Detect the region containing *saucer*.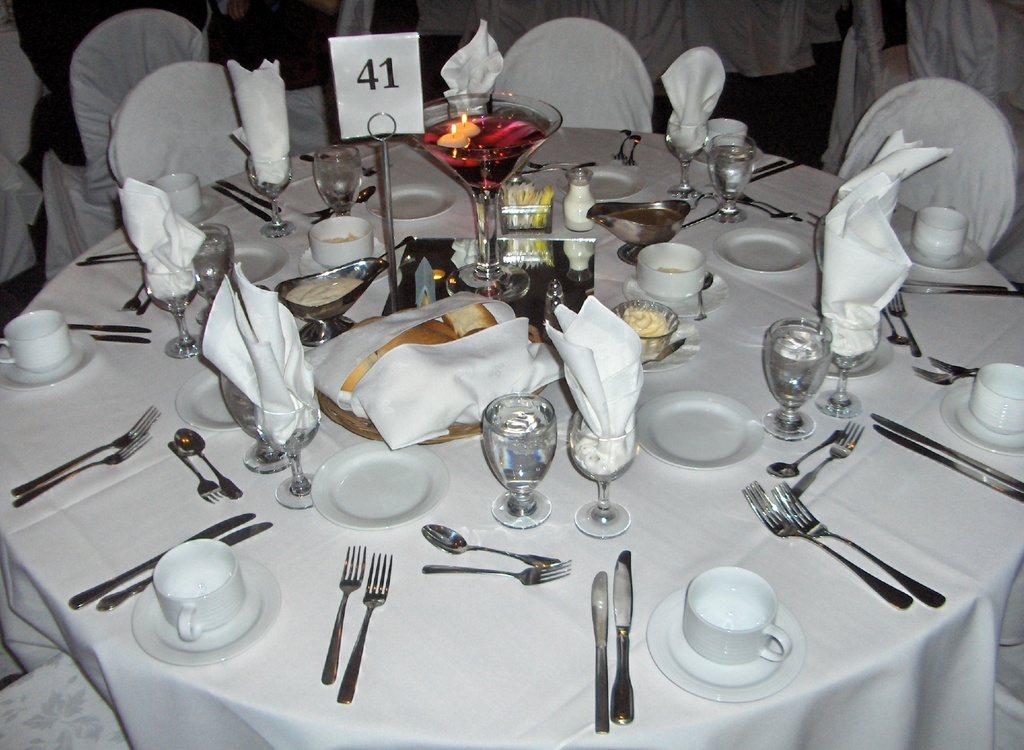
<box>190,191,224,223</box>.
